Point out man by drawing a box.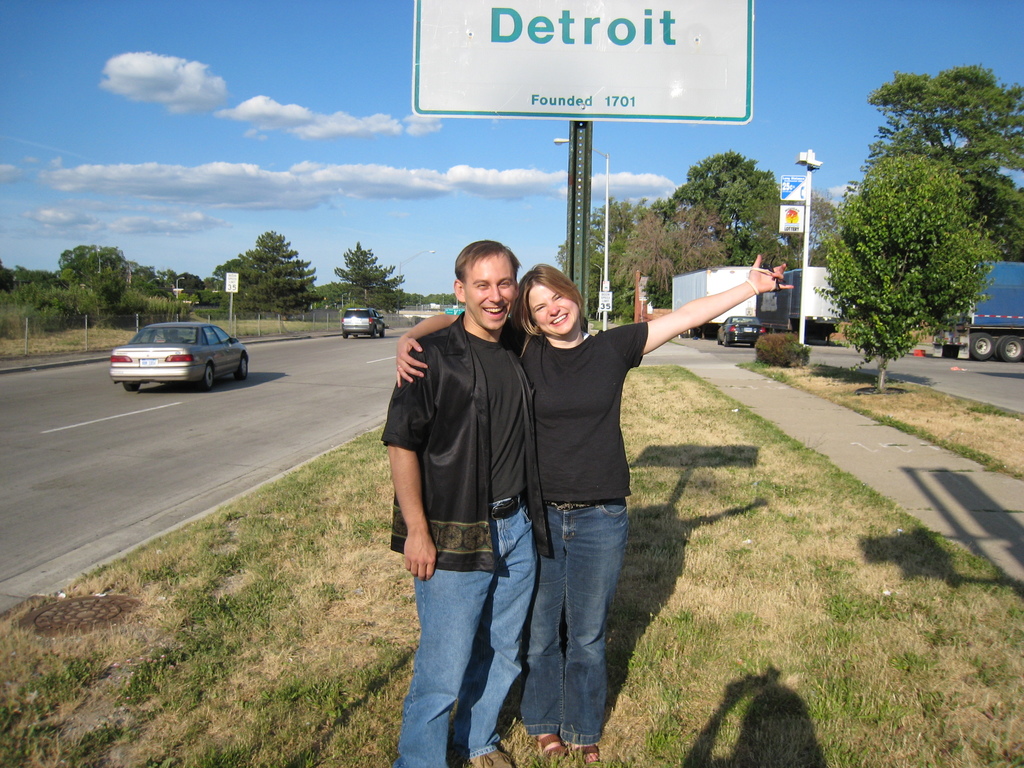
bbox=[378, 233, 550, 742].
